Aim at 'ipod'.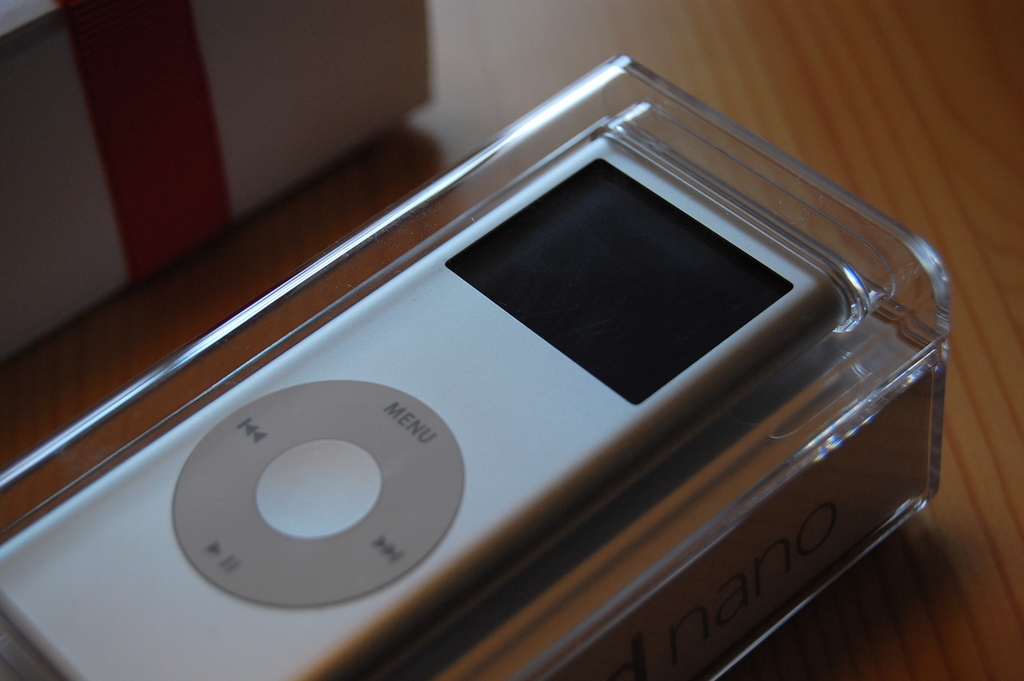
Aimed at BBox(0, 123, 860, 680).
